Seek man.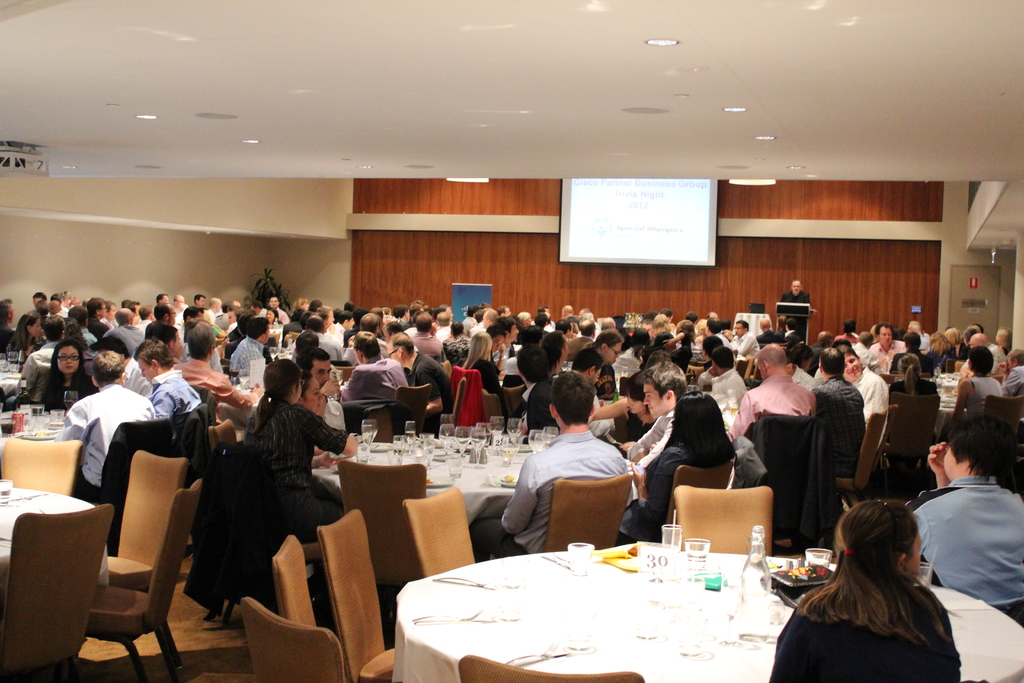
721/320/757/360.
